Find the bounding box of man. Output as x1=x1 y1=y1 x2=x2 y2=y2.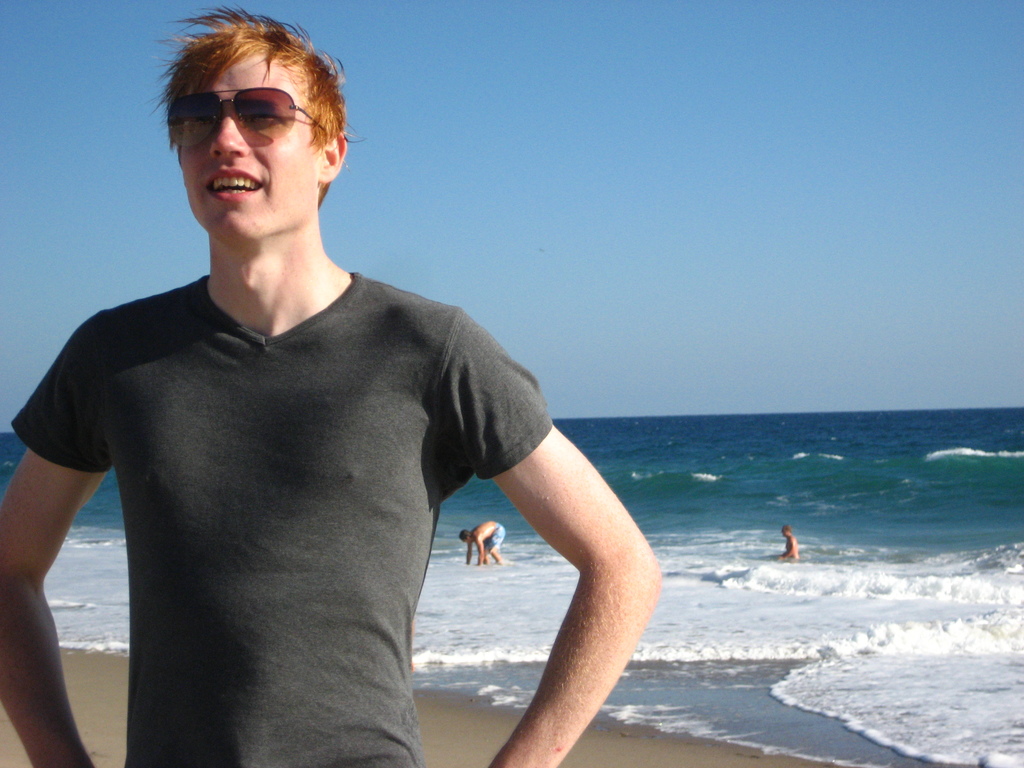
x1=781 y1=521 x2=803 y2=562.
